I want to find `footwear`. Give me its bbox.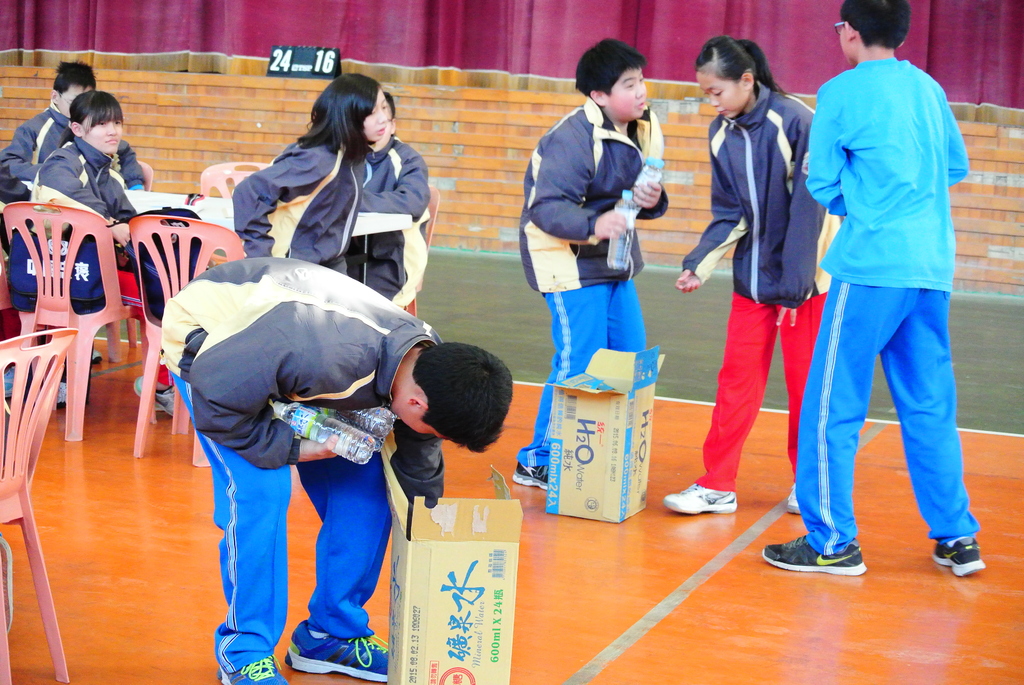
x1=661, y1=477, x2=740, y2=515.
